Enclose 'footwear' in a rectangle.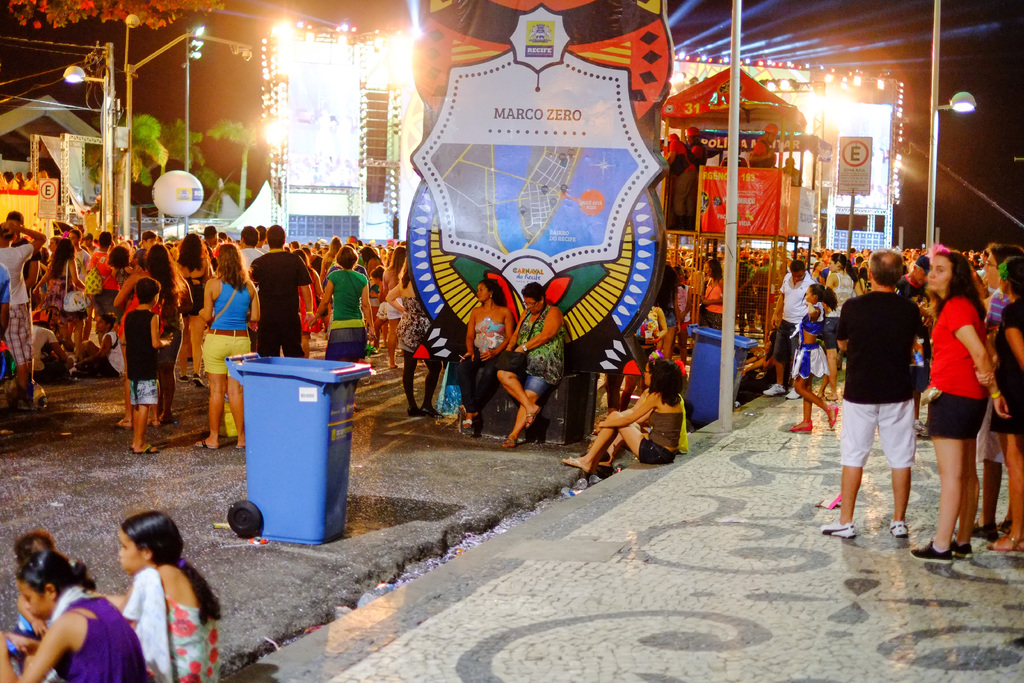
detection(786, 388, 801, 400).
